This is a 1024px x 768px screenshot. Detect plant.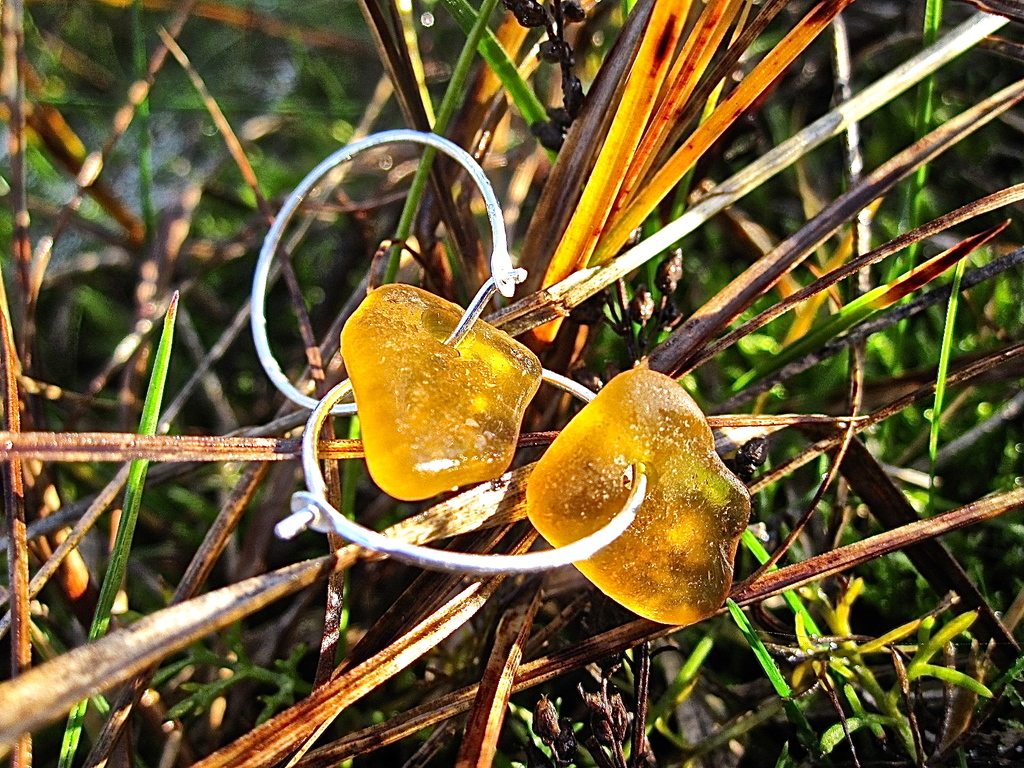
bbox=(54, 37, 1018, 749).
